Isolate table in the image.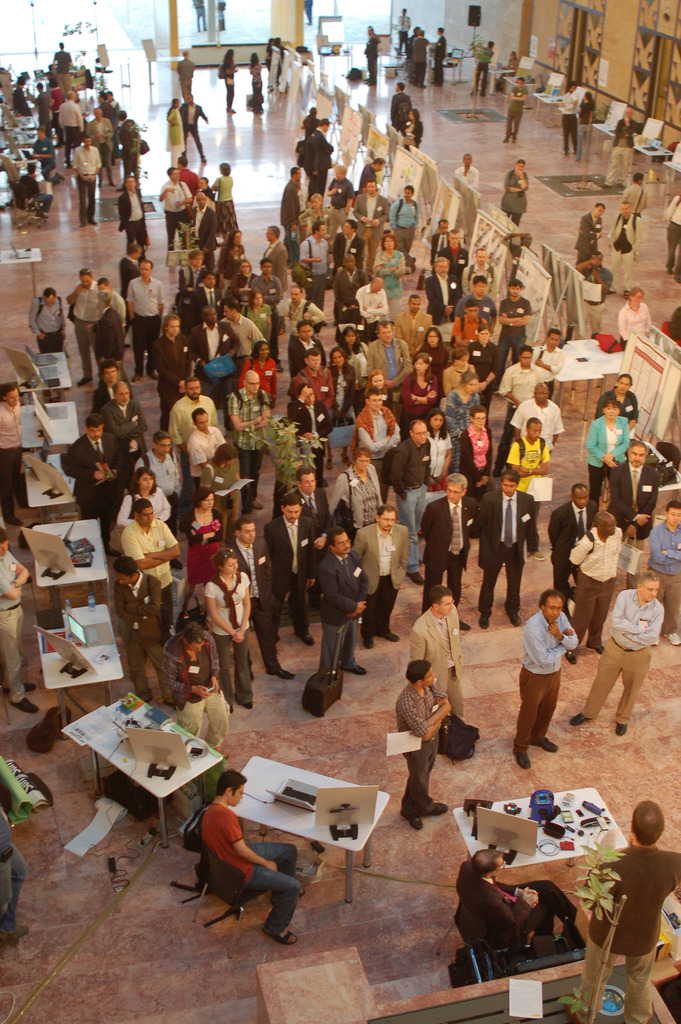
Isolated region: box(14, 352, 70, 392).
